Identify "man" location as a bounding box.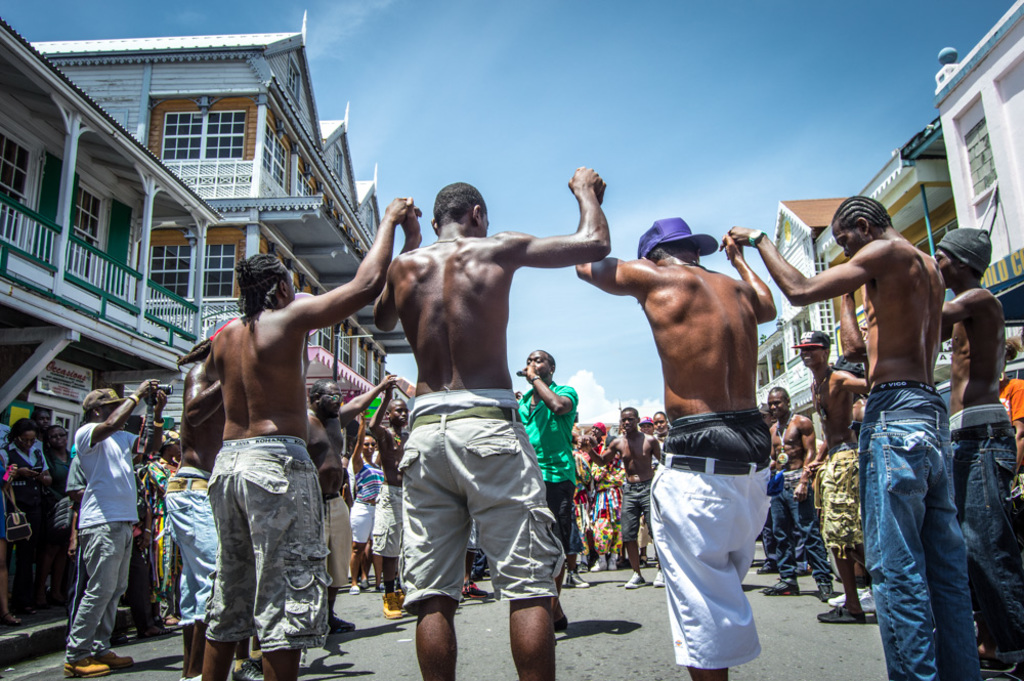
detection(202, 212, 423, 676).
